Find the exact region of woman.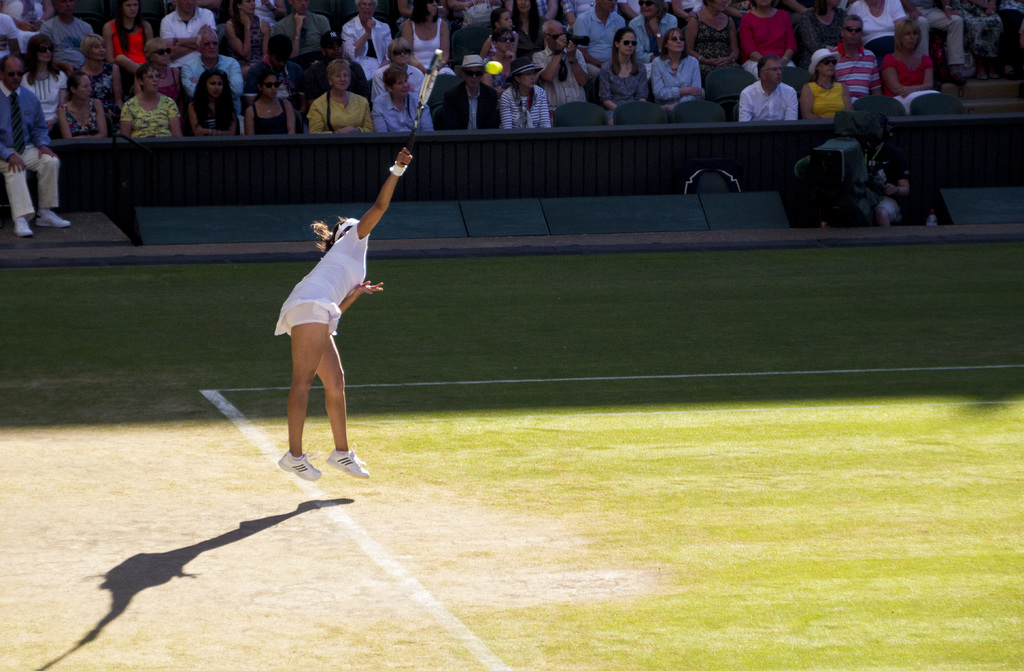
Exact region: 58 67 111 139.
